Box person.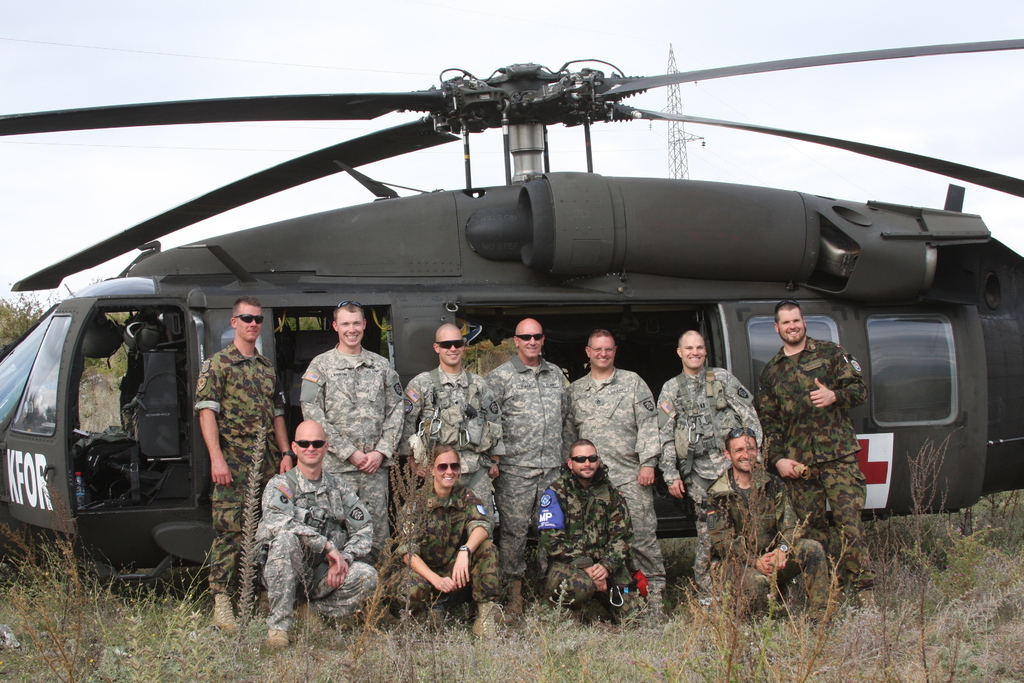
<bbox>753, 298, 871, 597</bbox>.
